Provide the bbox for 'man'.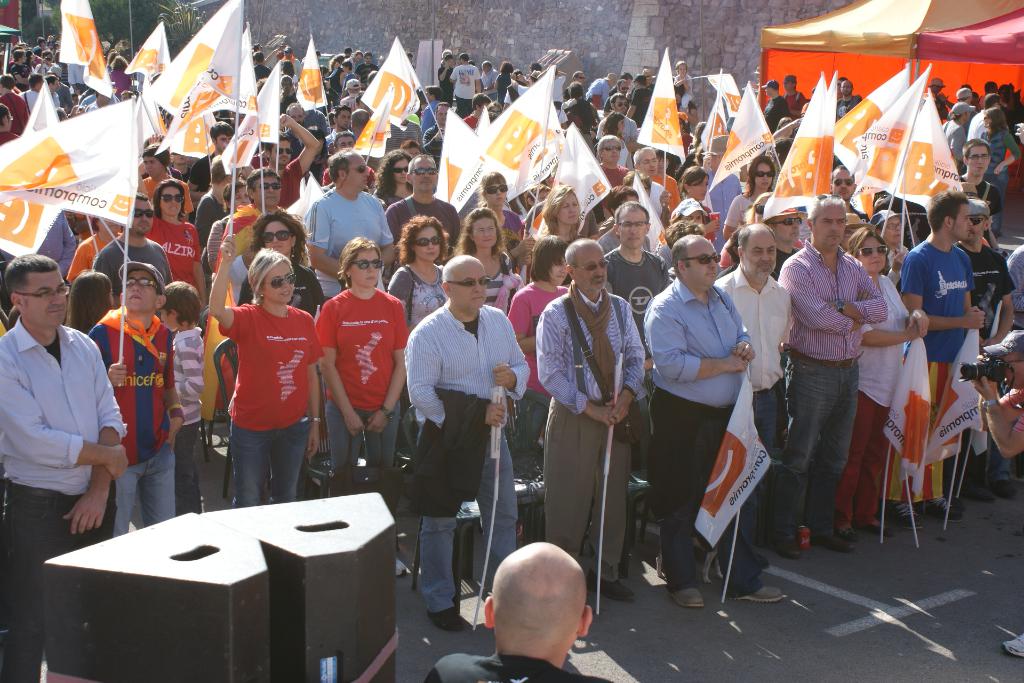
[left=944, top=199, right=1014, bottom=495].
